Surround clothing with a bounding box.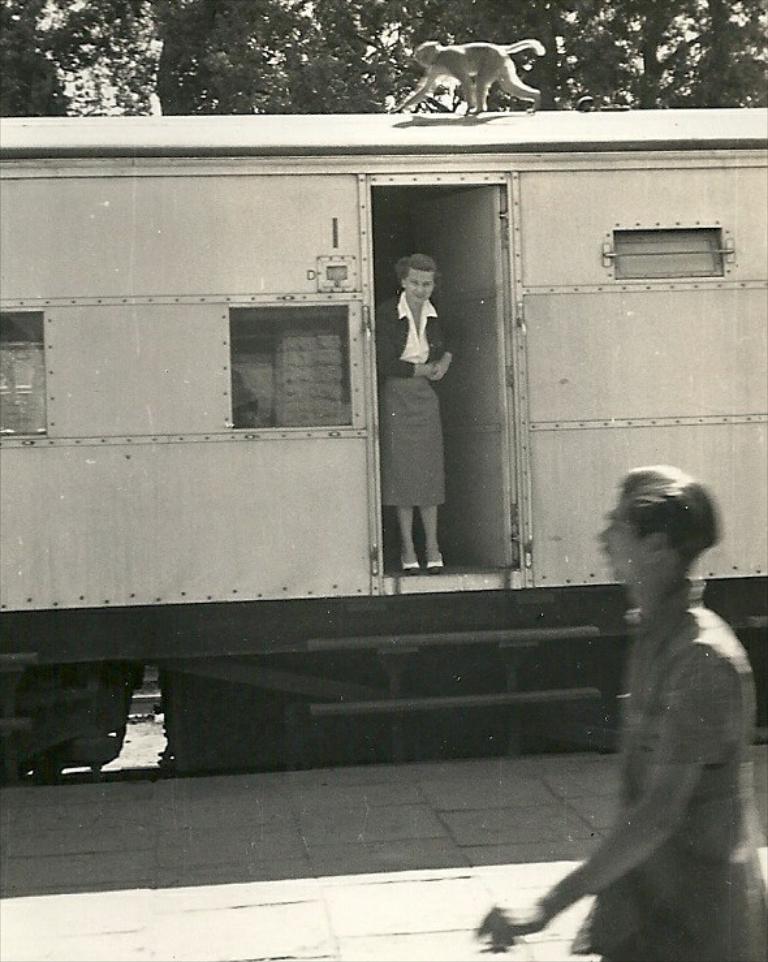
box(575, 536, 755, 884).
